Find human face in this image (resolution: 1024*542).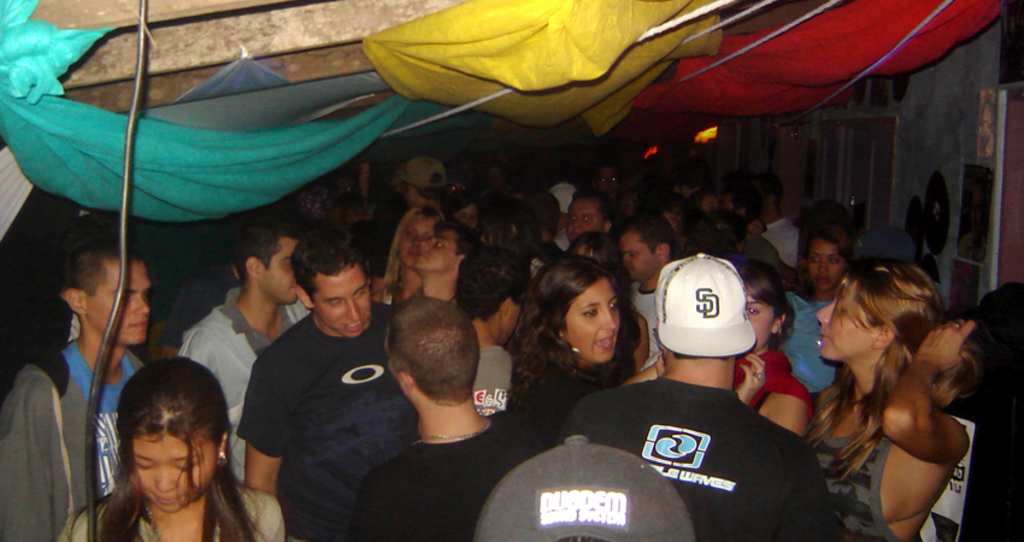
<bbox>746, 296, 781, 349</bbox>.
